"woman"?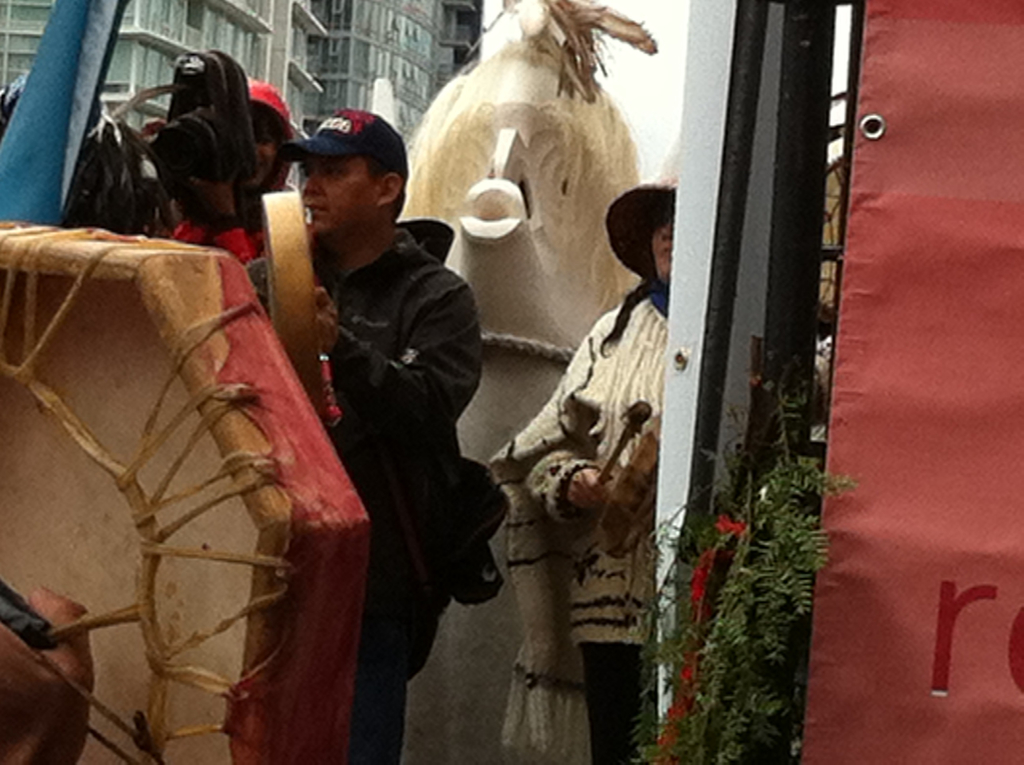
<region>487, 211, 670, 764</region>
